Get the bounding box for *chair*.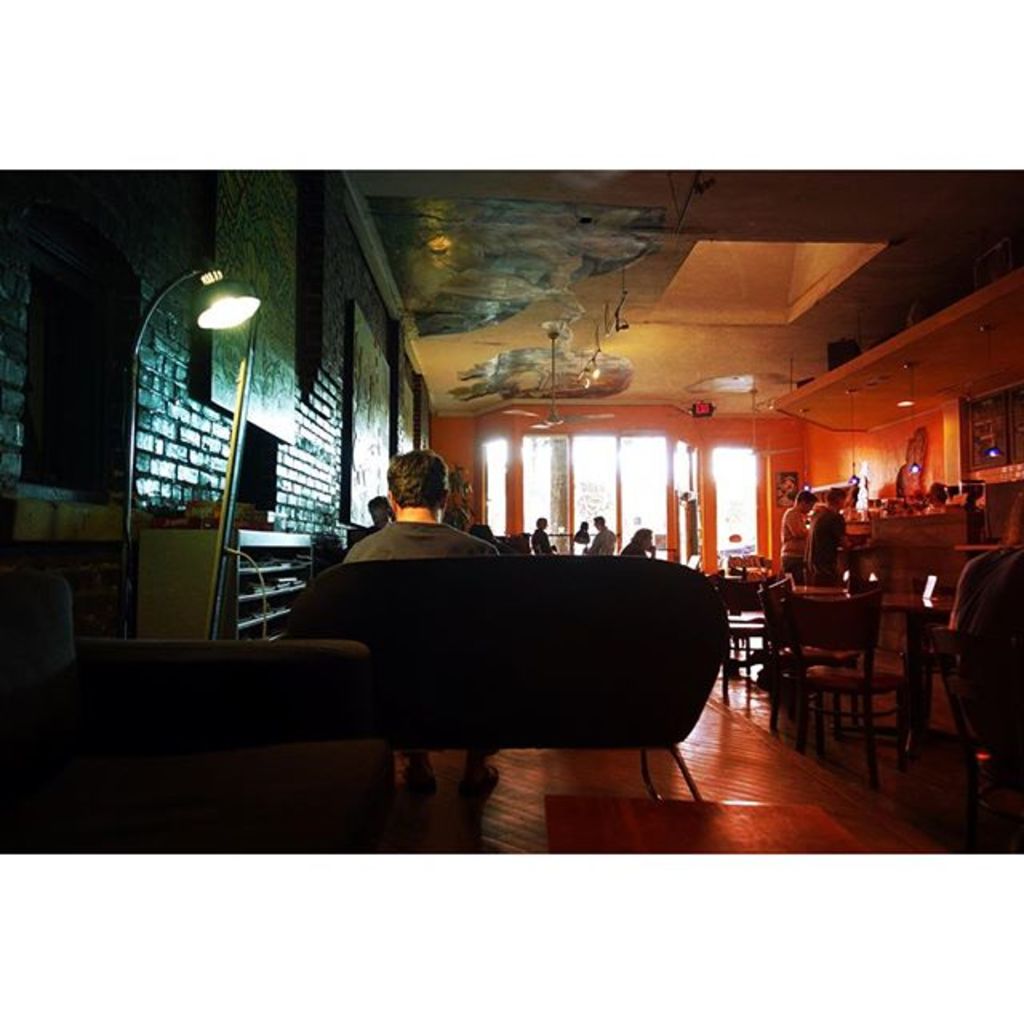
select_region(795, 554, 925, 774).
